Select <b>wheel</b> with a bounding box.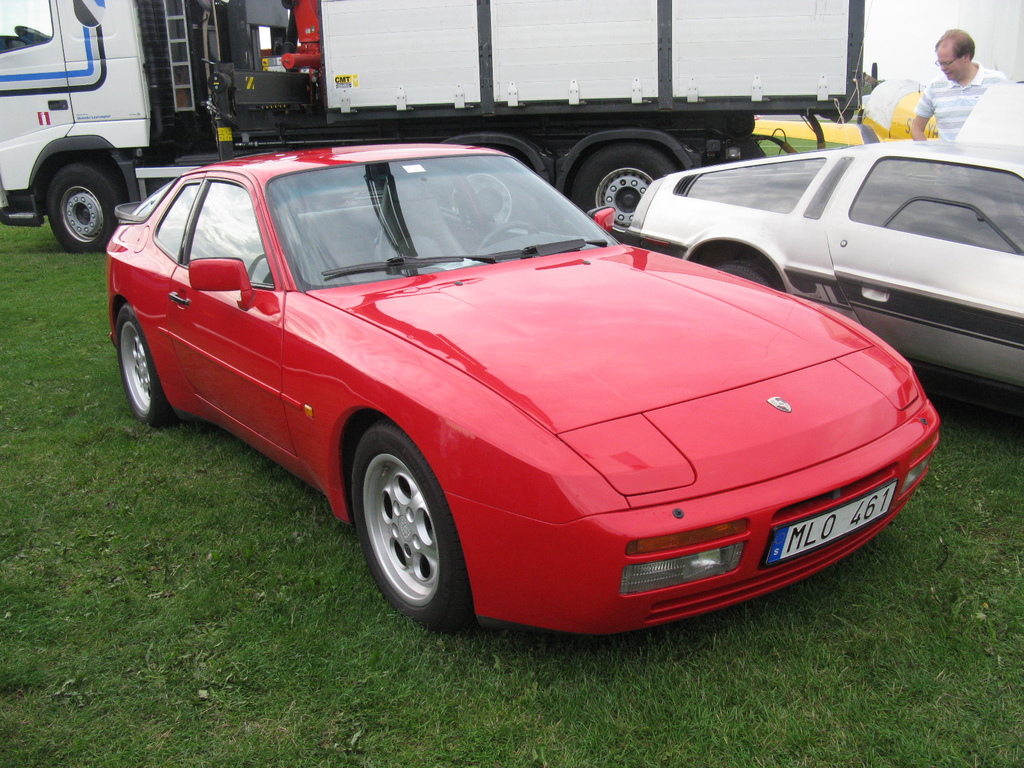
(left=341, top=425, right=462, bottom=627).
